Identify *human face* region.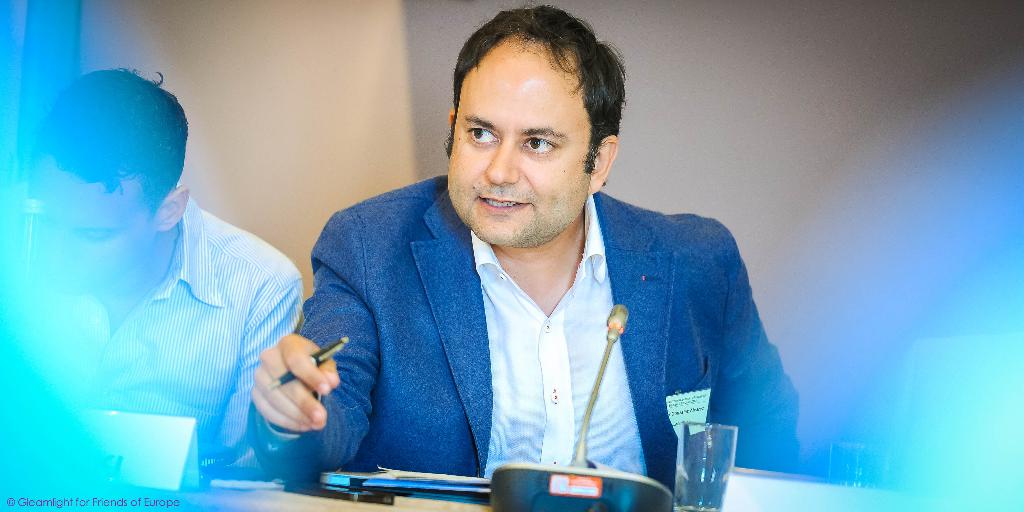
Region: locate(459, 40, 585, 244).
